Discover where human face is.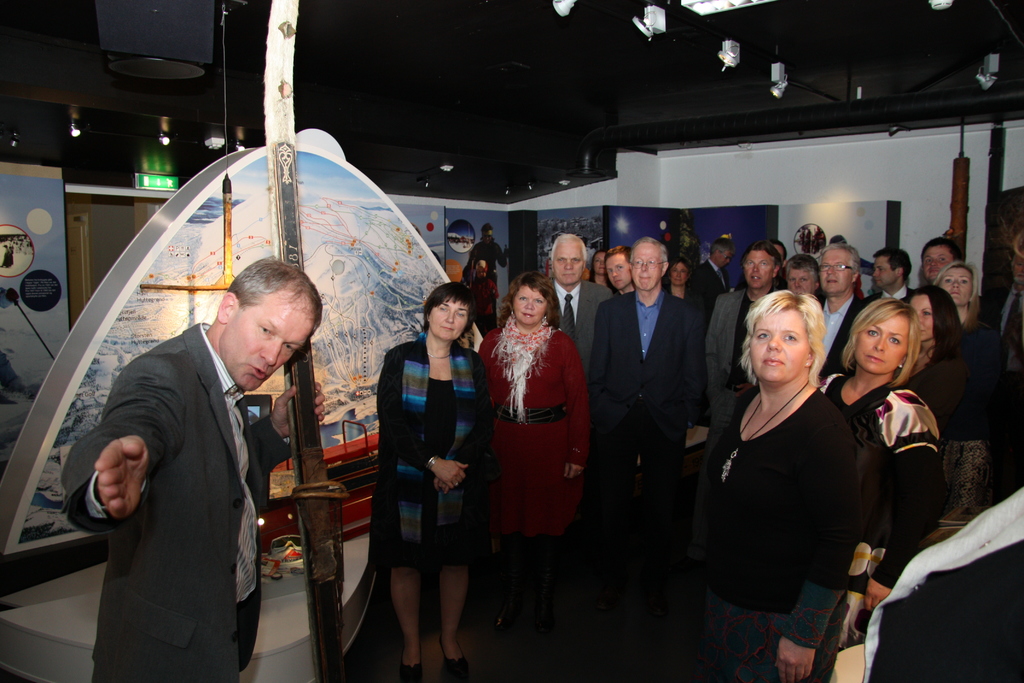
Discovered at <box>628,245,660,290</box>.
